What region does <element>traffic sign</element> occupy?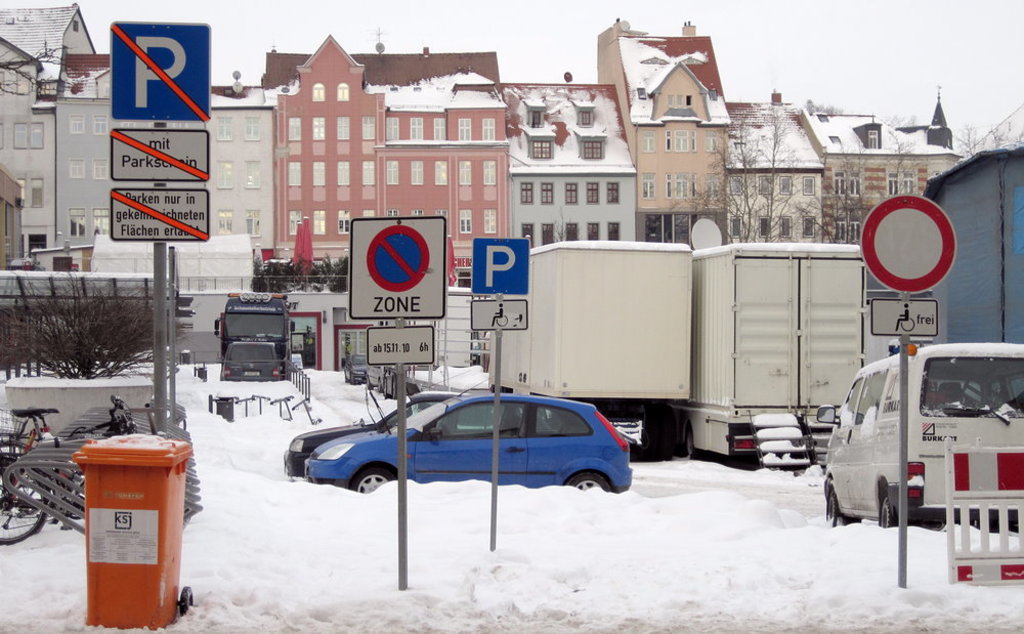
859:196:956:293.
